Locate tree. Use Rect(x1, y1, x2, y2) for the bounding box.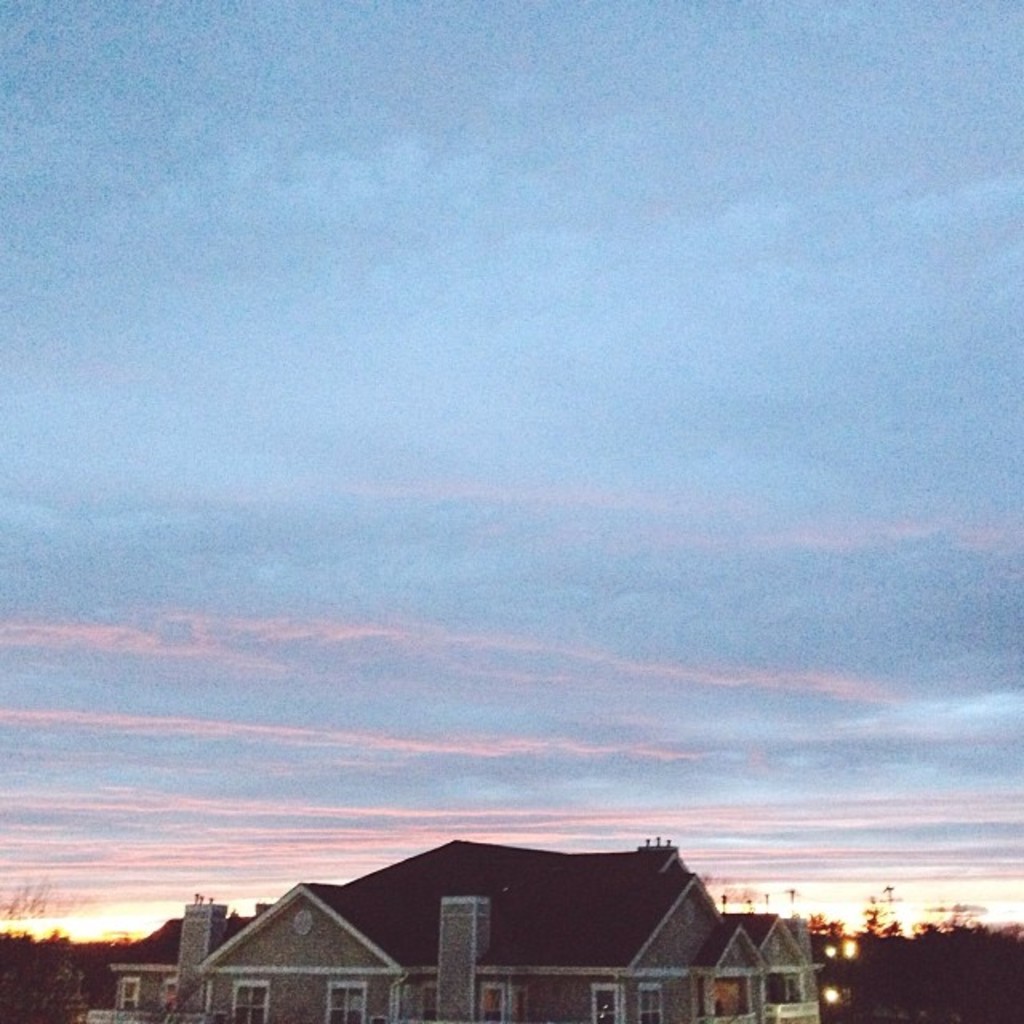
Rect(957, 923, 1022, 1022).
